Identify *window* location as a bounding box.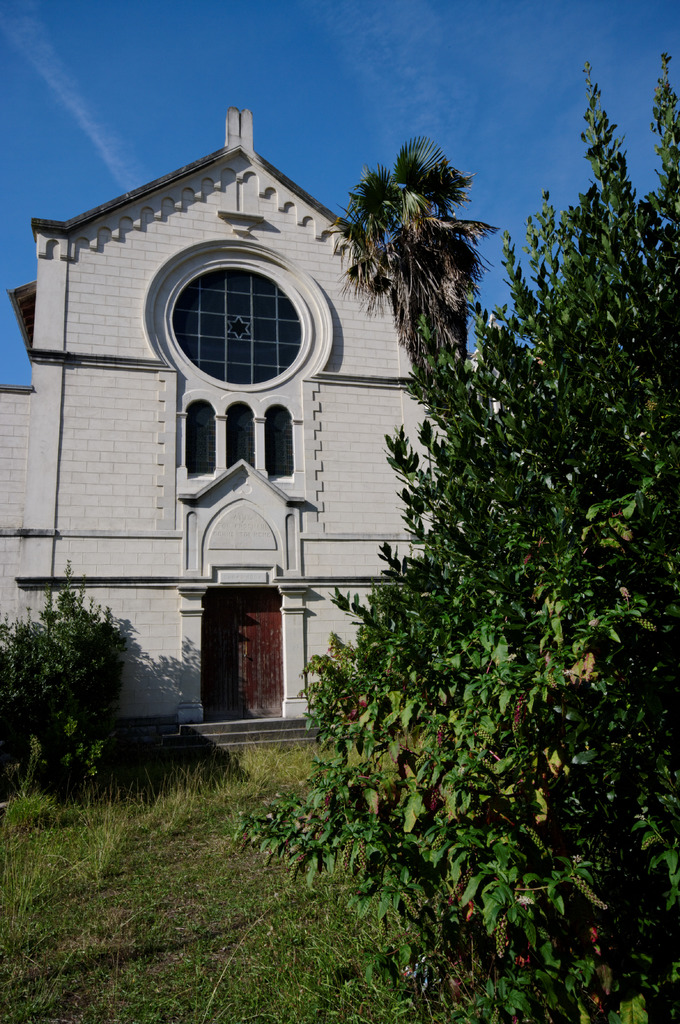
{"left": 222, "top": 401, "right": 257, "bottom": 469}.
